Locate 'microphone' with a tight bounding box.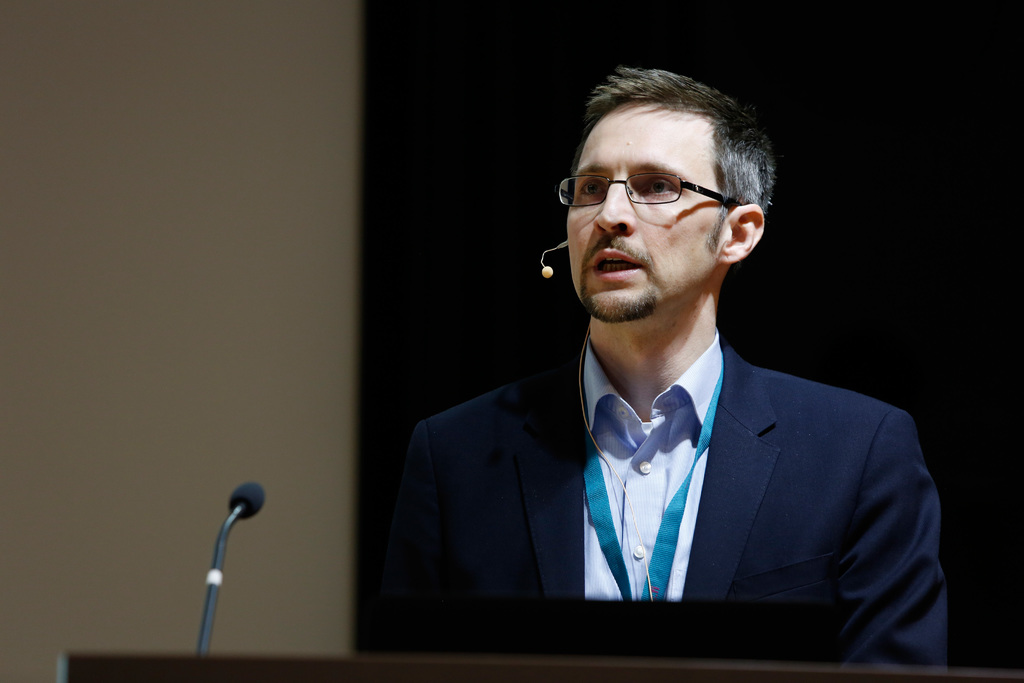
crop(220, 475, 264, 521).
